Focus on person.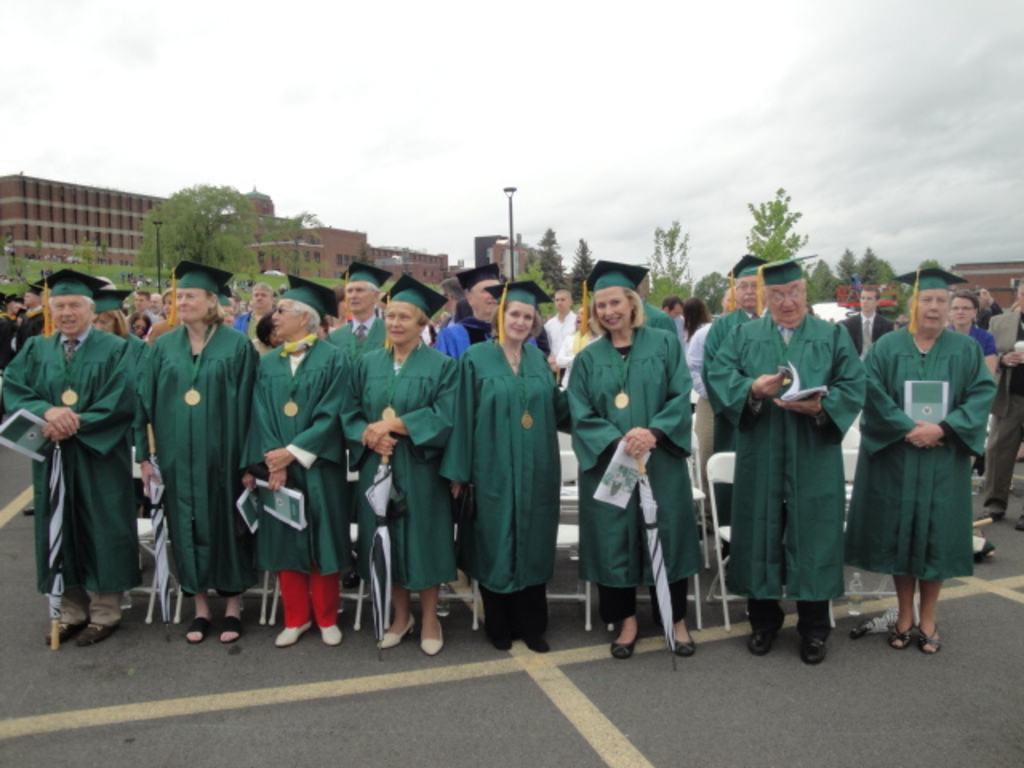
Focused at bbox=[16, 288, 45, 350].
